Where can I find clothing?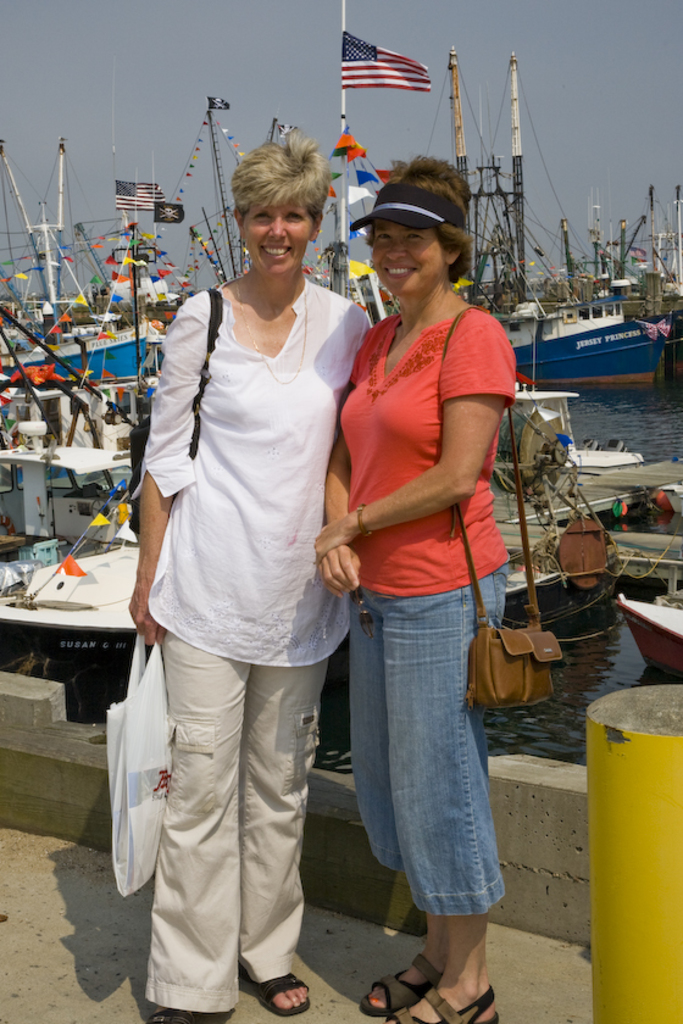
You can find it at x1=338 y1=310 x2=517 y2=920.
